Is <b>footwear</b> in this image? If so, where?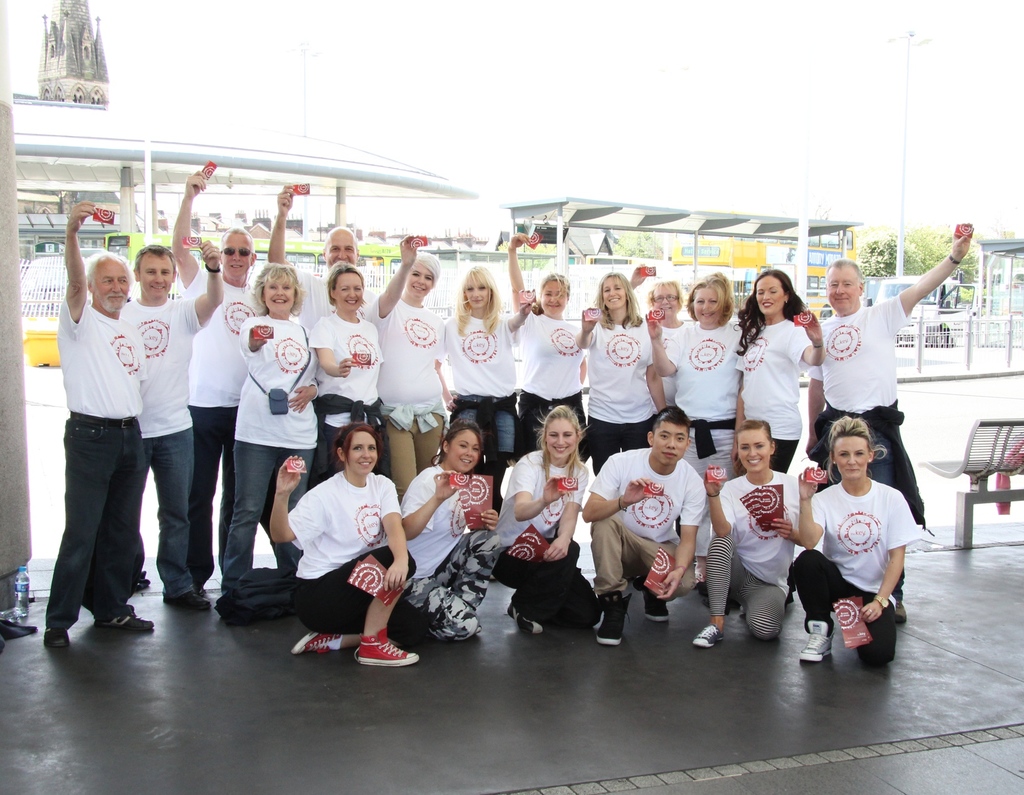
Yes, at region(0, 617, 40, 643).
